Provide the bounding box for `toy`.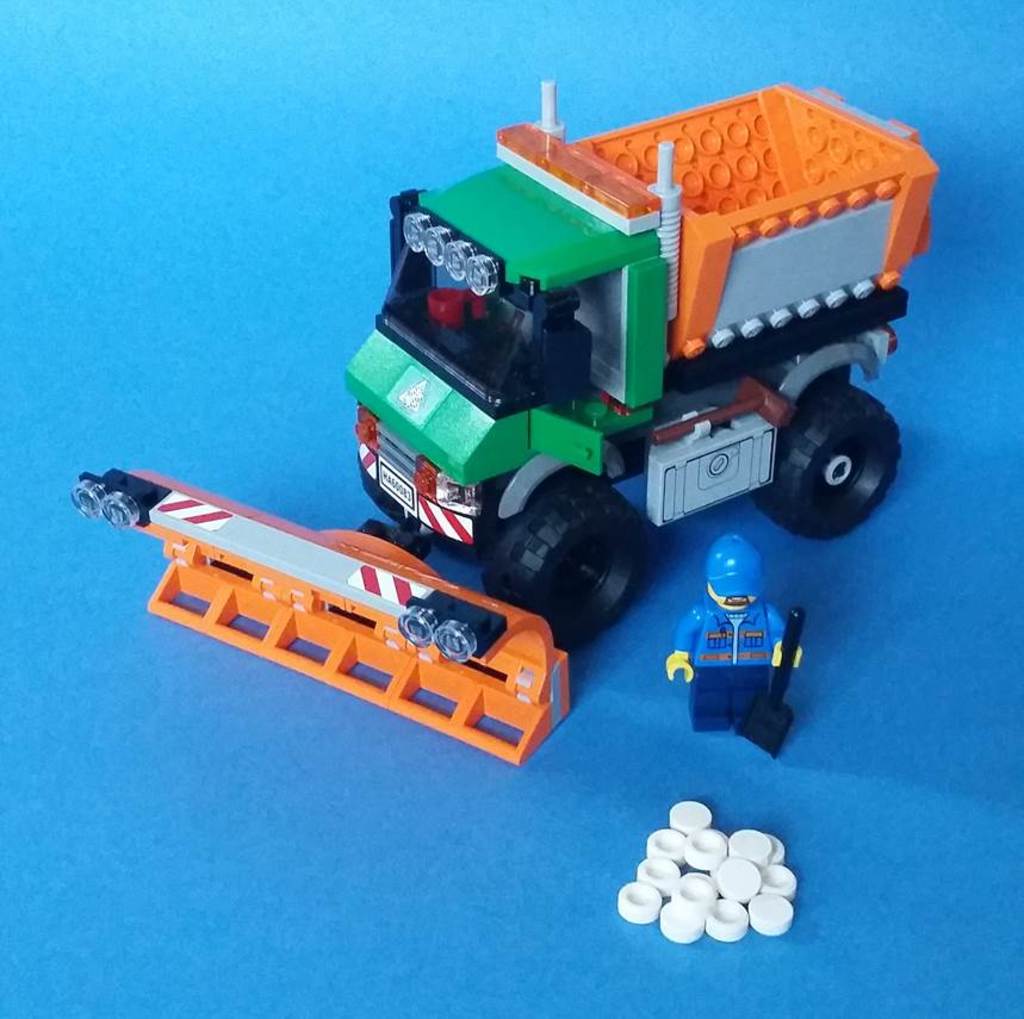
<bbox>726, 827, 771, 864</bbox>.
